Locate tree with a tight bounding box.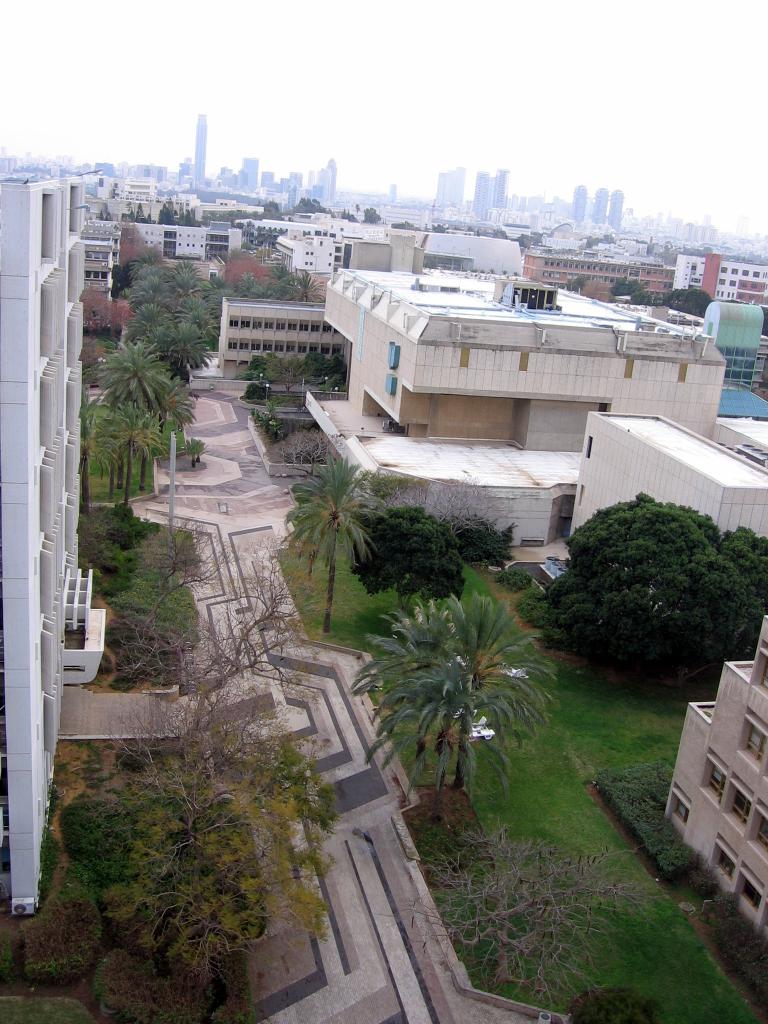
select_region(353, 600, 555, 786).
